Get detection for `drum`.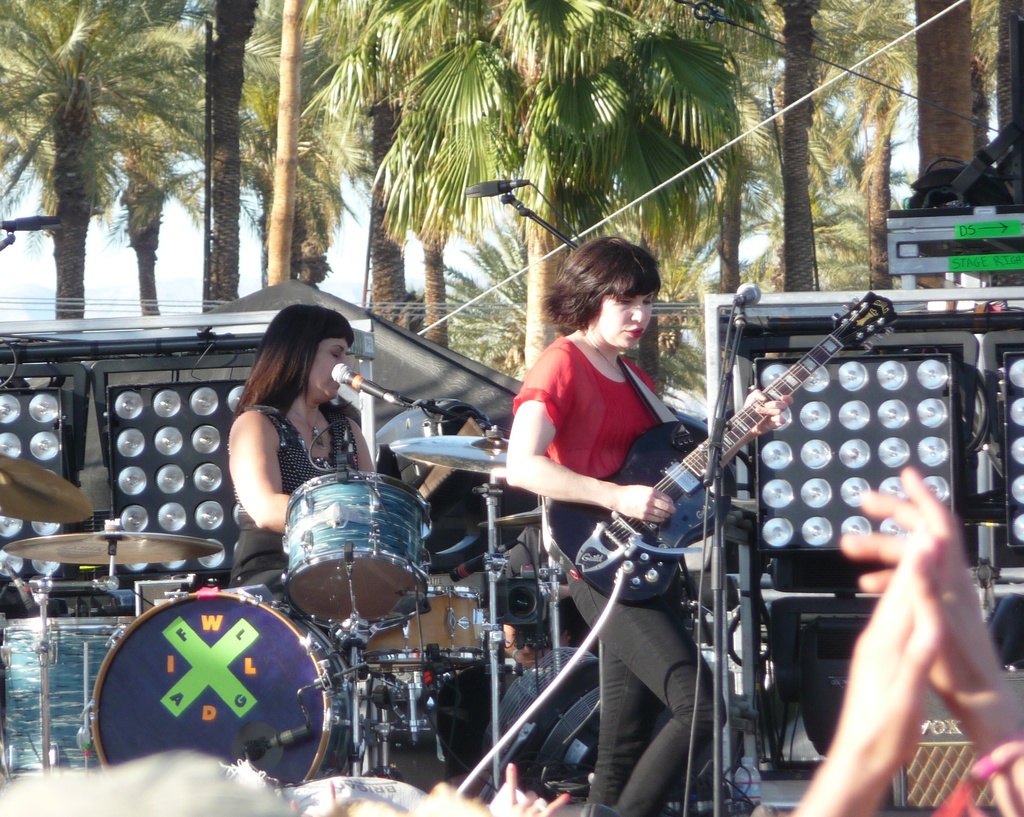
Detection: BBox(86, 590, 350, 788).
